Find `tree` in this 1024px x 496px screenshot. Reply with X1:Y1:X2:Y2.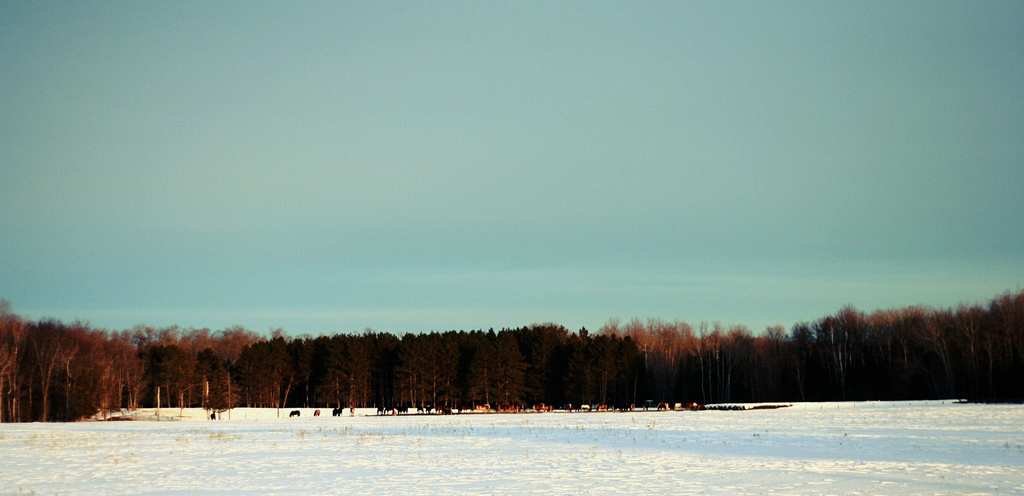
312:330:359:421.
